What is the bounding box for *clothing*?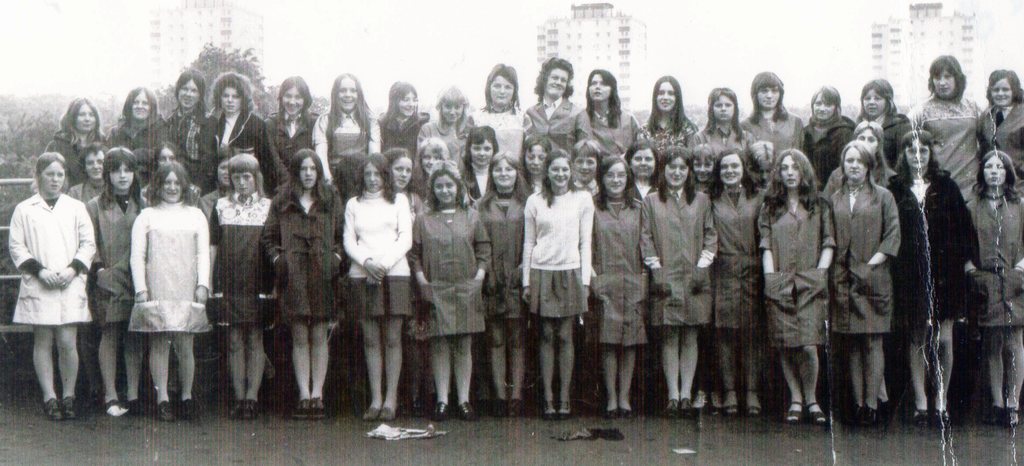
202/185/278/331.
